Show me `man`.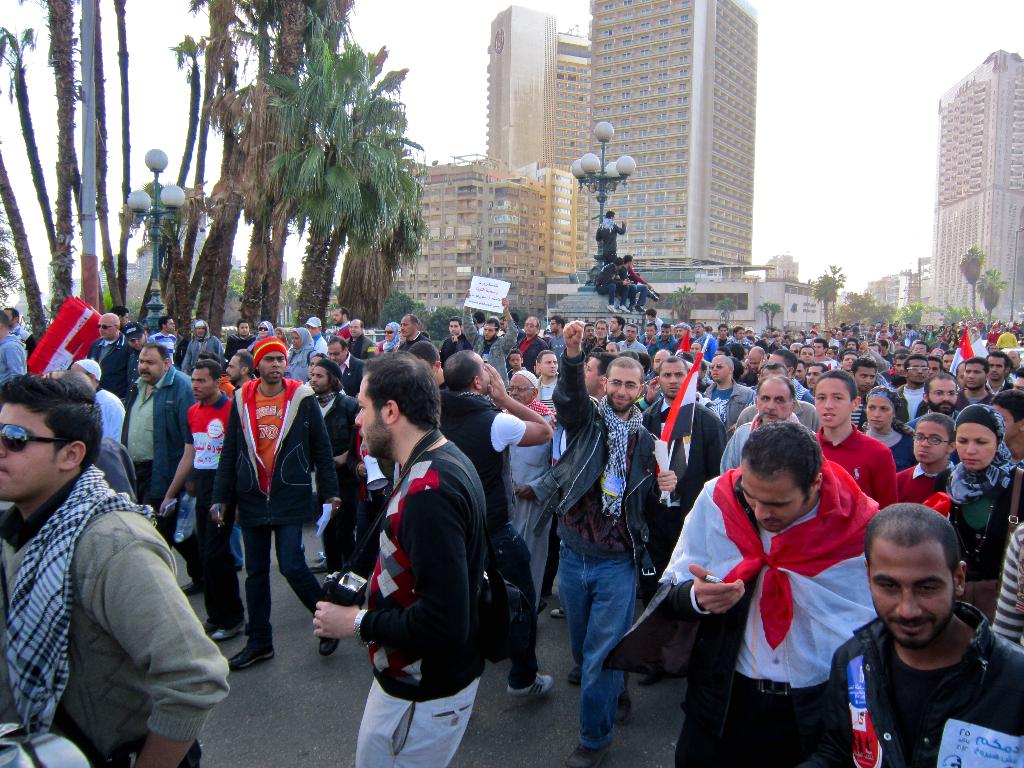
`man` is here: detection(624, 255, 659, 311).
